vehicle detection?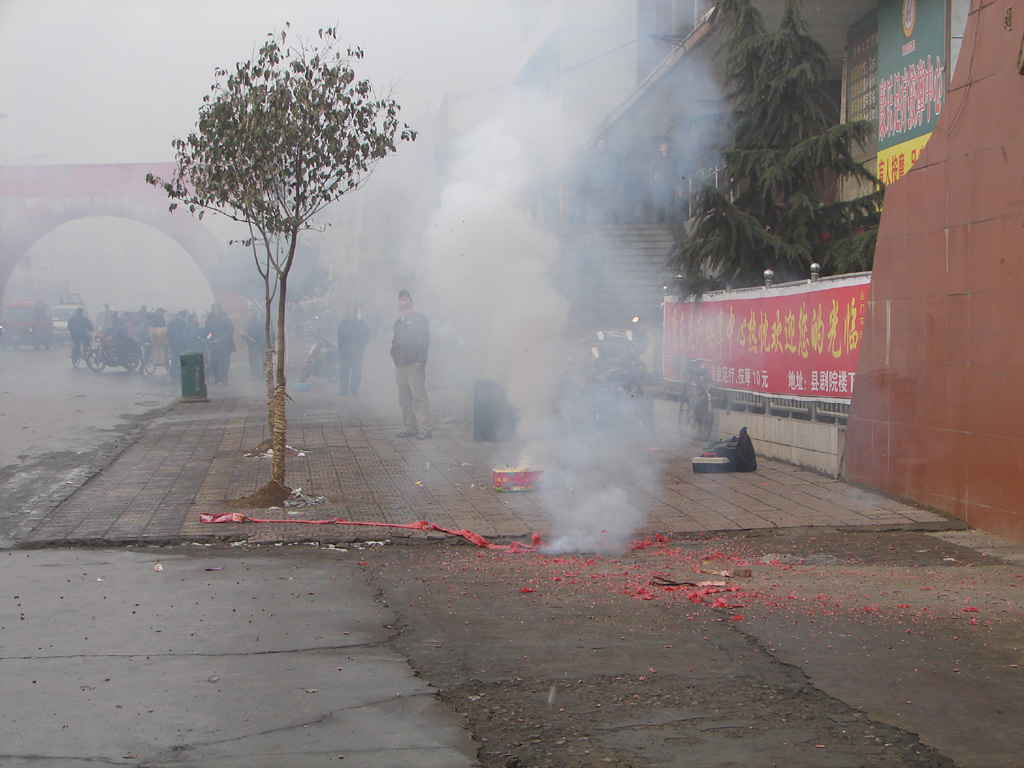
<bbox>202, 330, 229, 384</bbox>
